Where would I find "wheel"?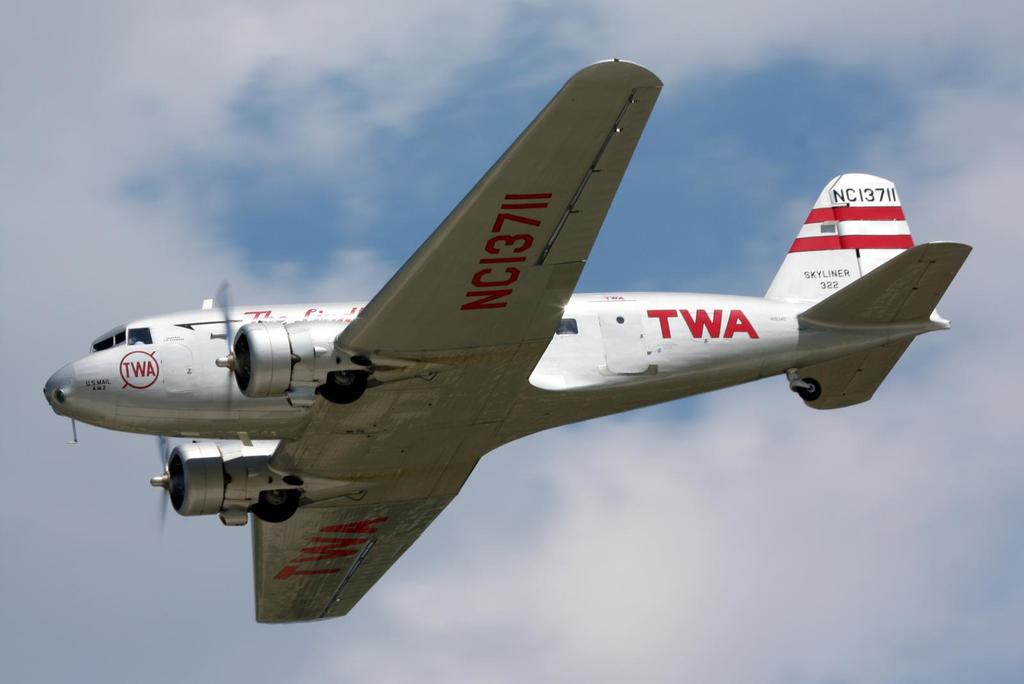
At [x1=257, y1=487, x2=300, y2=518].
